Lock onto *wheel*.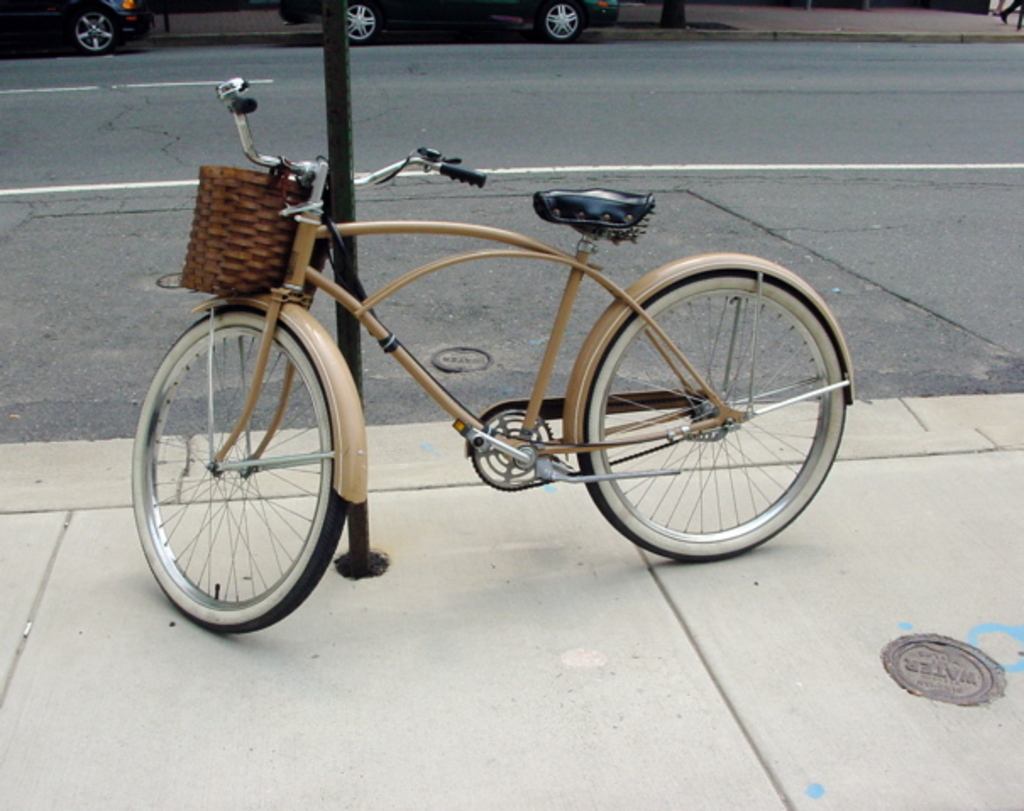
Locked: 69, 7, 118, 56.
